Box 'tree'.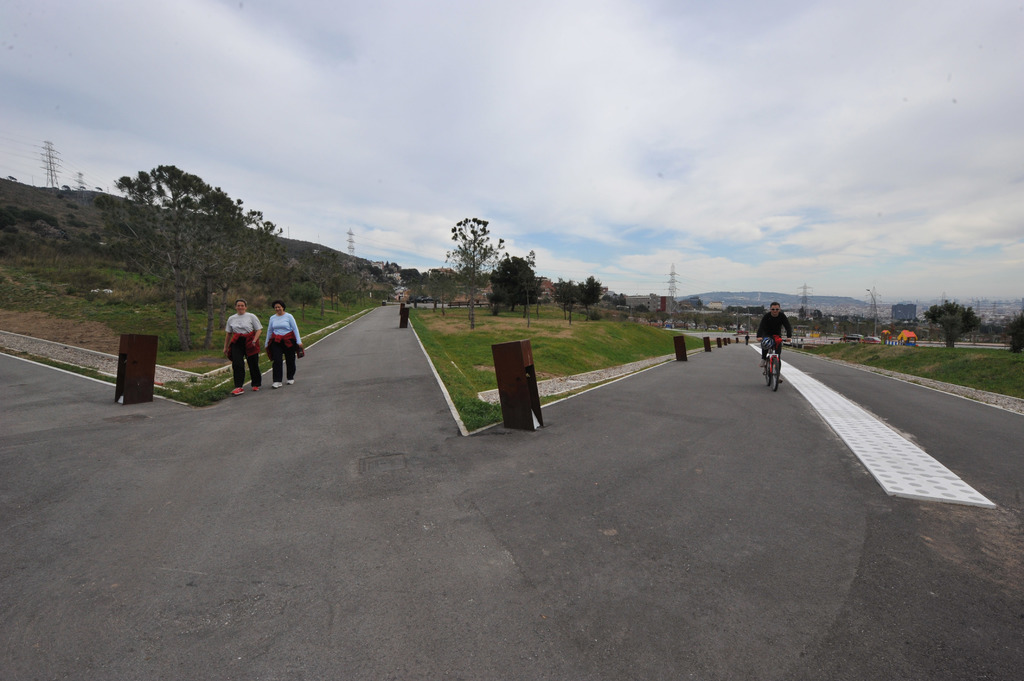
l=924, t=295, r=972, b=351.
